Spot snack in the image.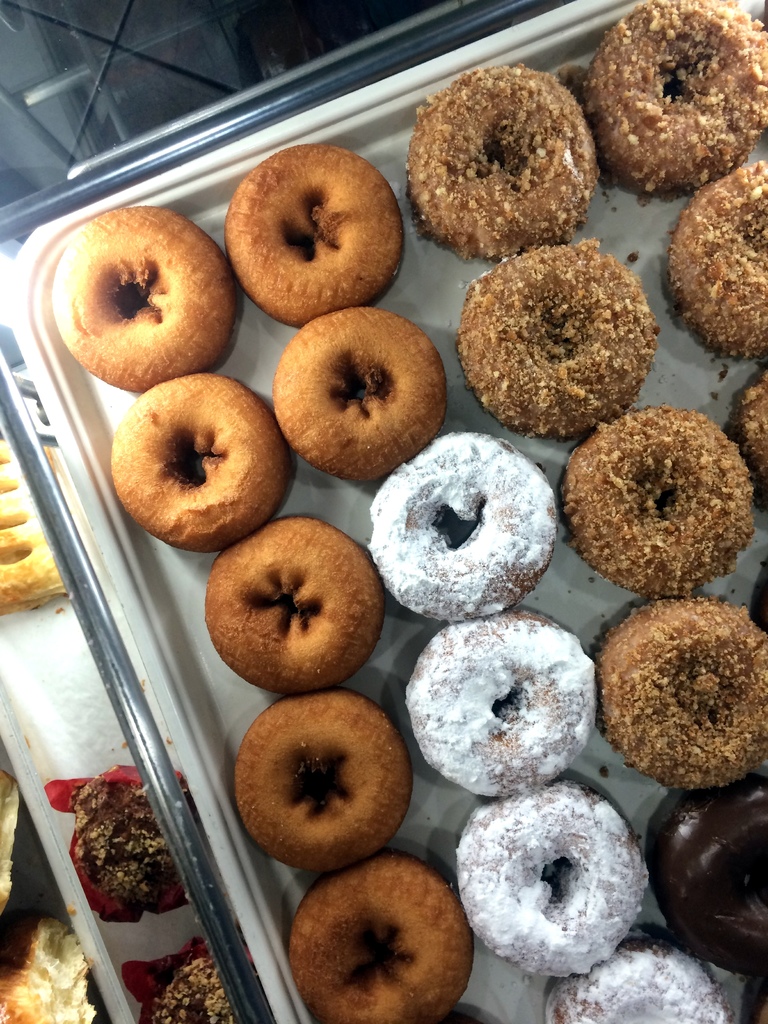
snack found at [656,166,767,362].
